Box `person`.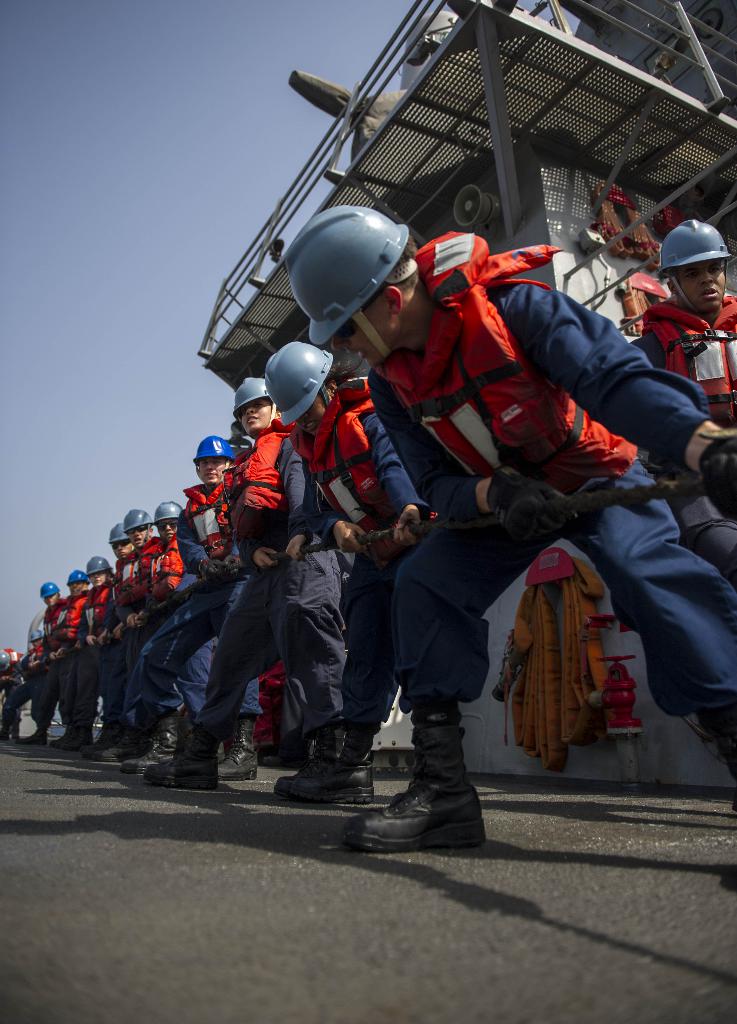
bbox=(636, 219, 736, 443).
